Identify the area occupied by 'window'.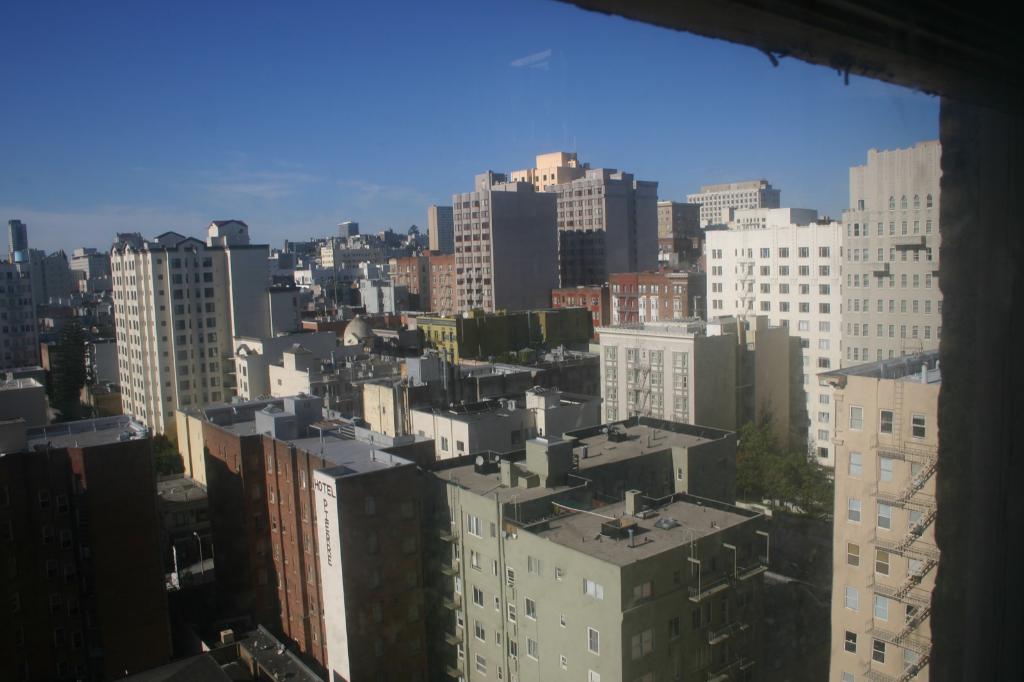
Area: bbox(630, 627, 660, 661).
